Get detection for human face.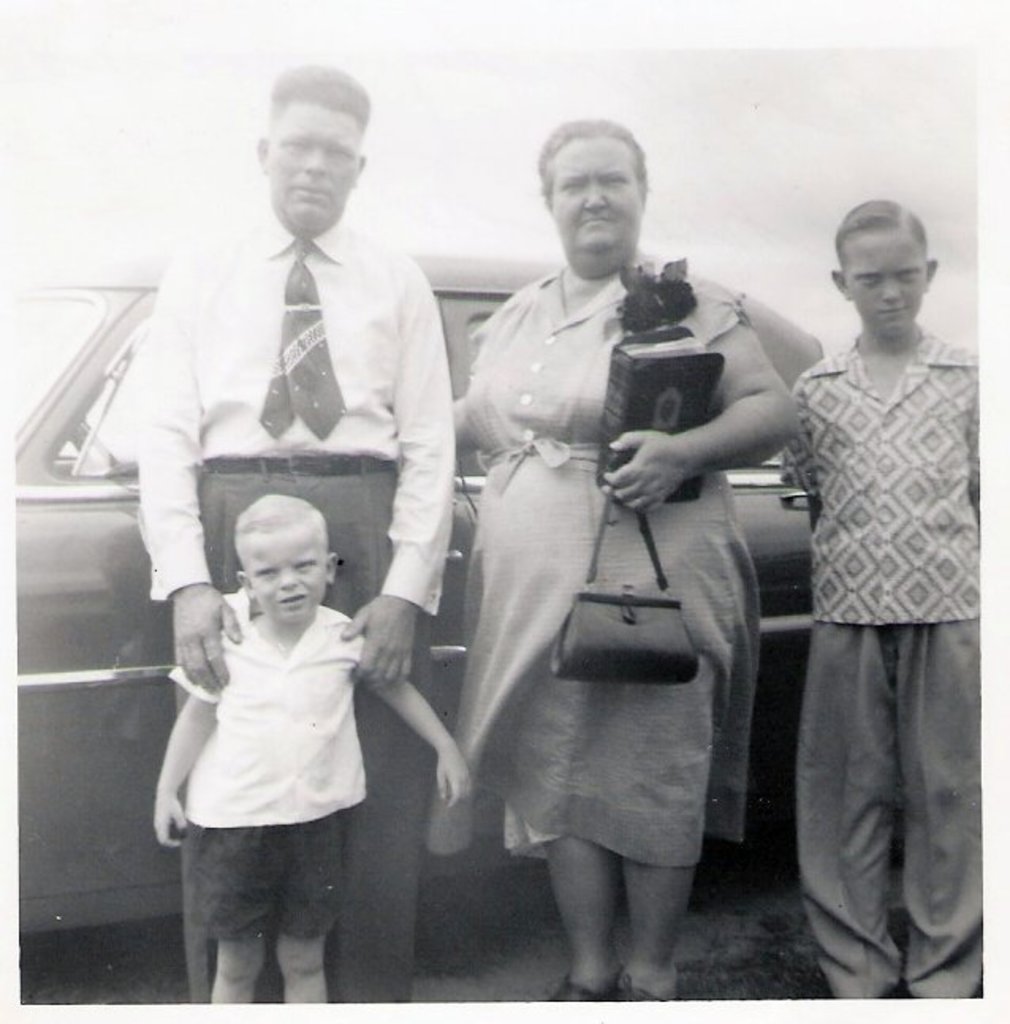
Detection: {"left": 557, "top": 142, "right": 641, "bottom": 260}.
